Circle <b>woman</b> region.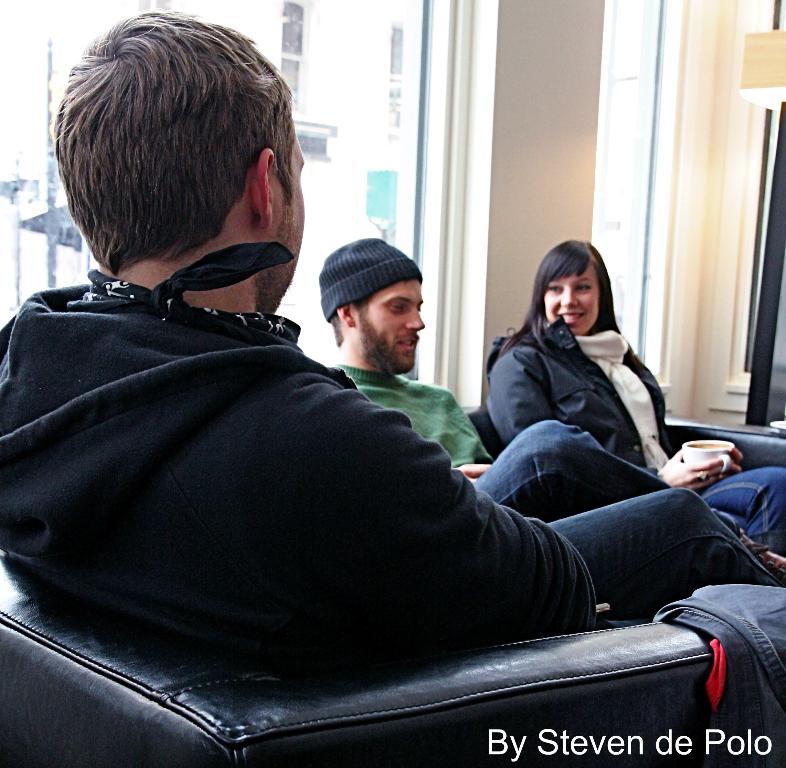
Region: rect(484, 241, 785, 533).
